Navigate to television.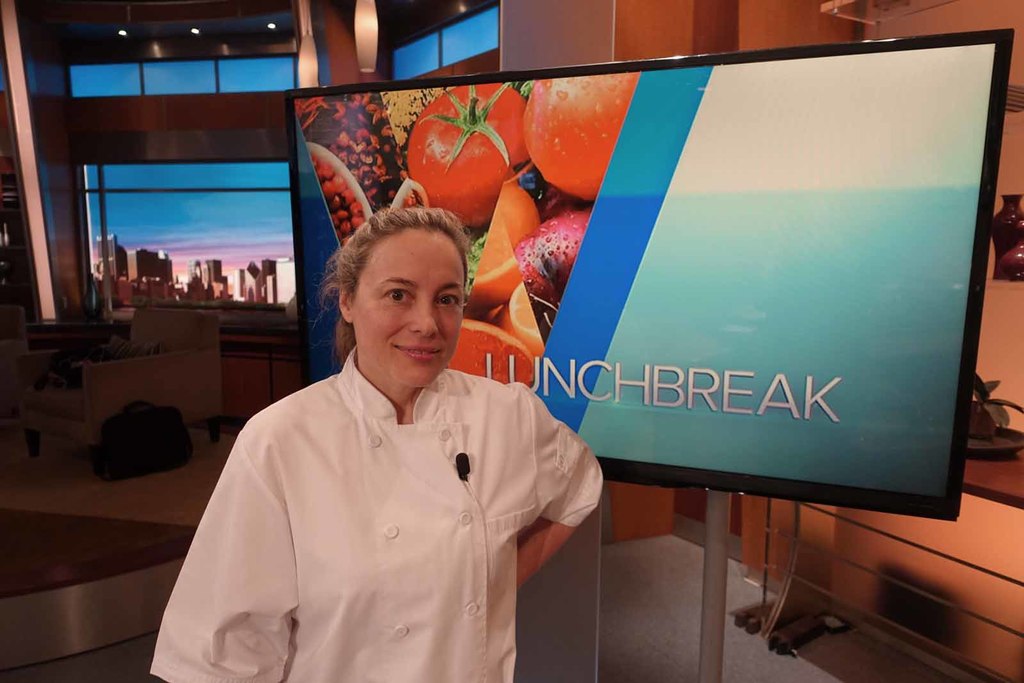
Navigation target: 282 28 1014 521.
